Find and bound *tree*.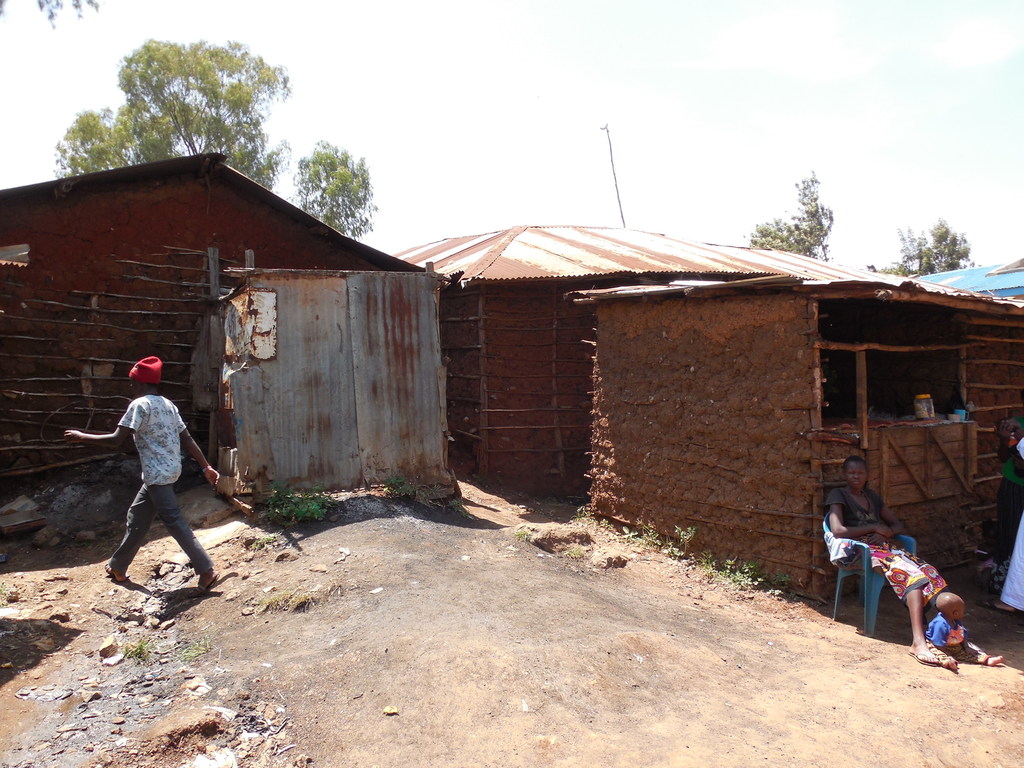
Bound: left=82, top=38, right=303, bottom=157.
